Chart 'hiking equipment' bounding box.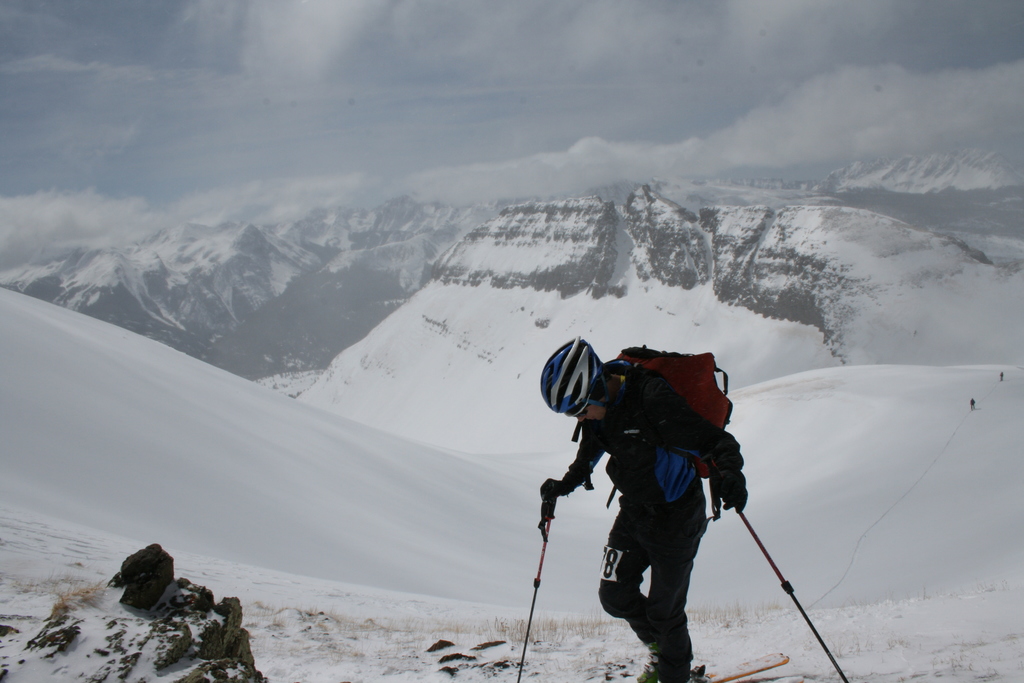
Charted: {"left": 708, "top": 447, "right": 851, "bottom": 682}.
